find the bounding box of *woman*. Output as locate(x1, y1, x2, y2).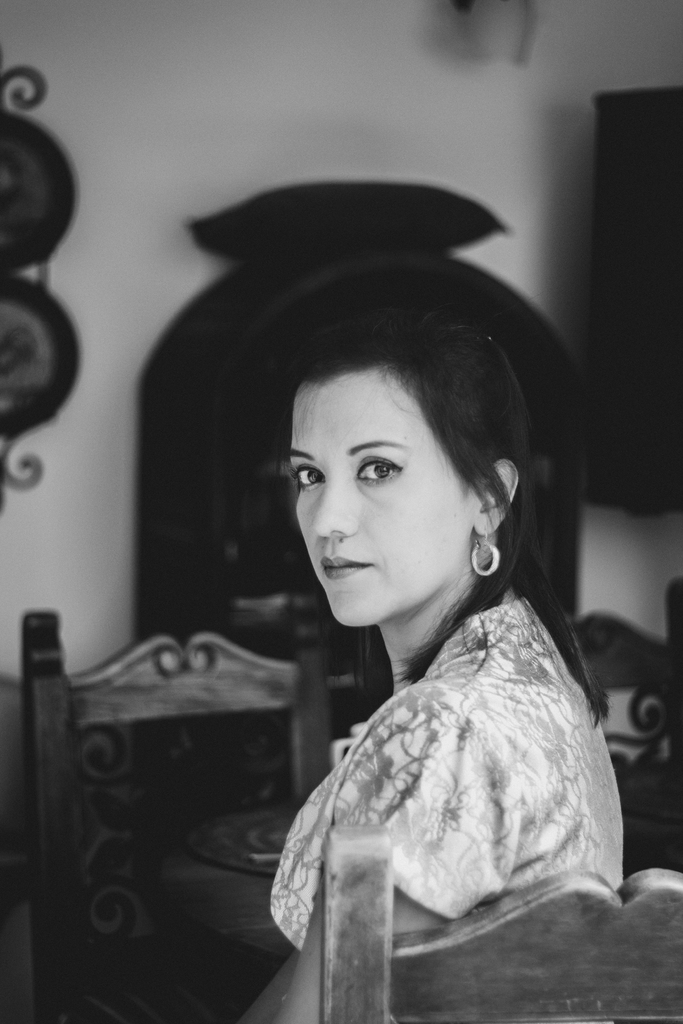
locate(270, 307, 636, 1023).
